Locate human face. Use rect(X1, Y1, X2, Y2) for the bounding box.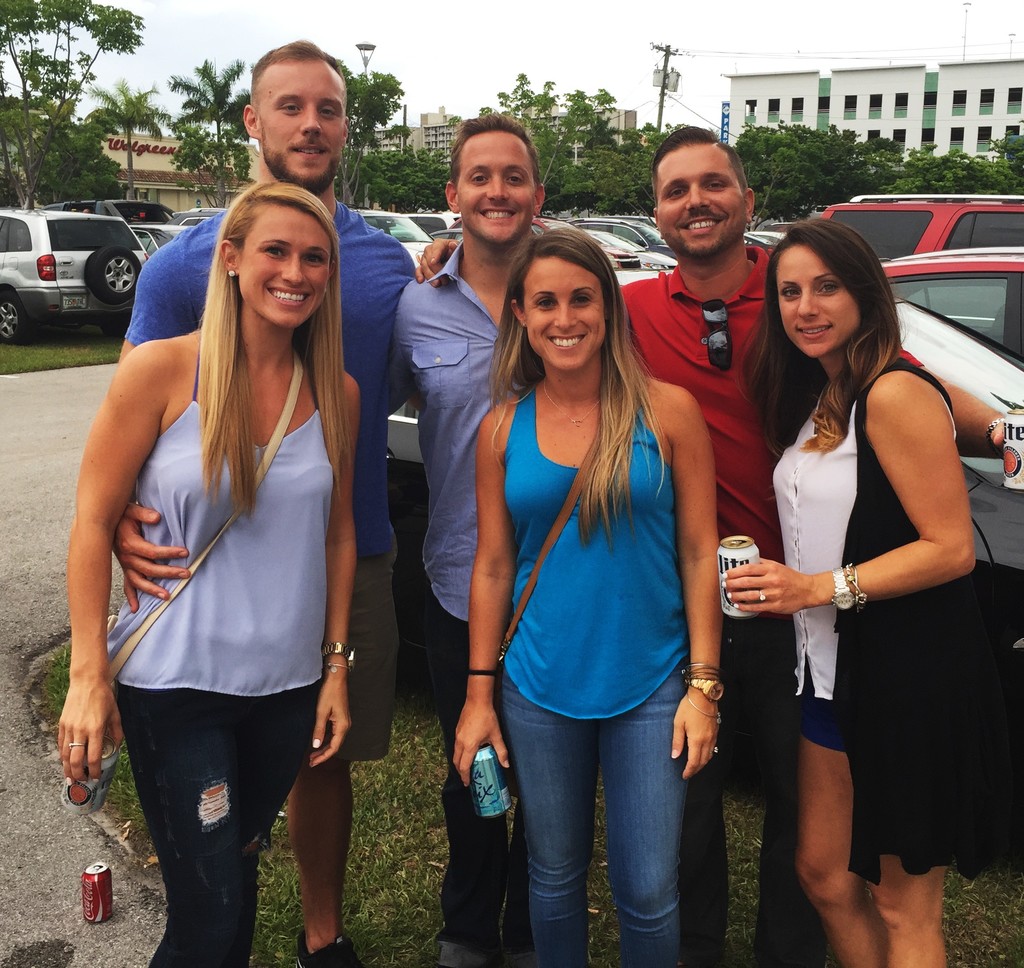
rect(239, 205, 336, 331).
